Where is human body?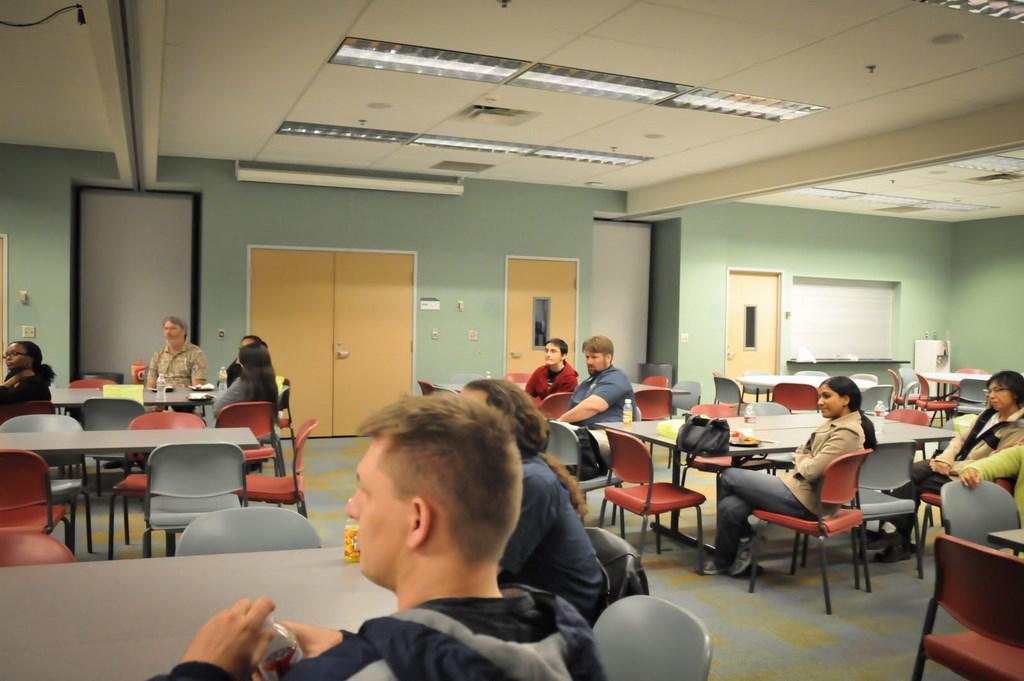
[x1=150, y1=386, x2=611, y2=680].
